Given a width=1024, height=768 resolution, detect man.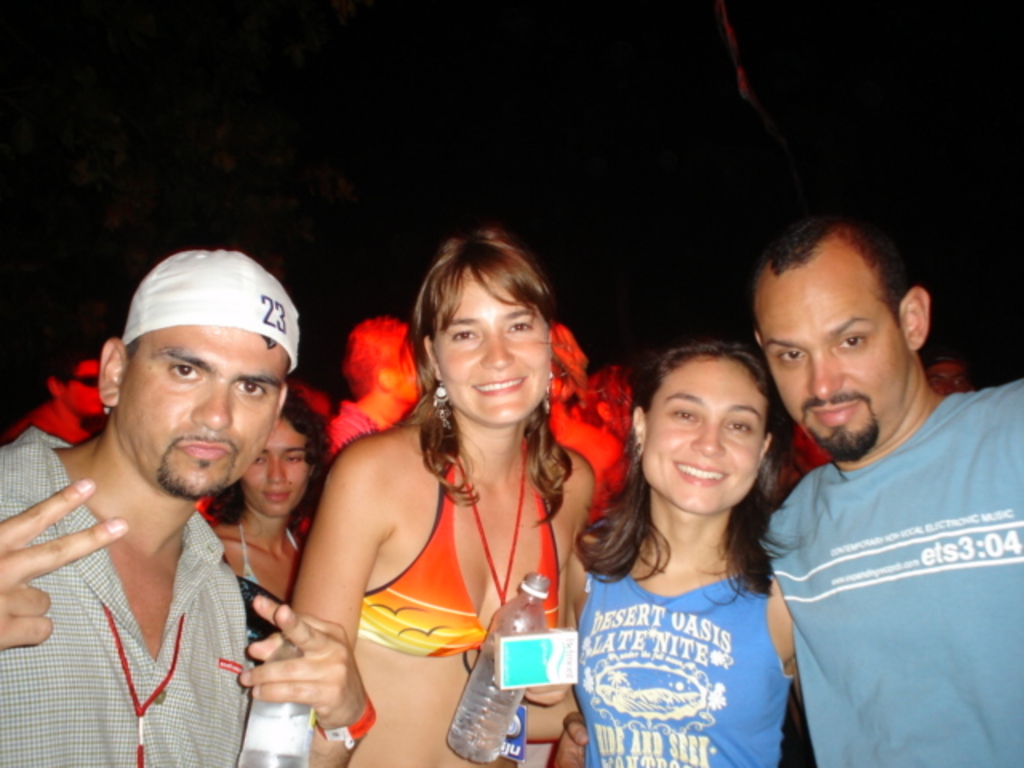
bbox(0, 251, 378, 766).
